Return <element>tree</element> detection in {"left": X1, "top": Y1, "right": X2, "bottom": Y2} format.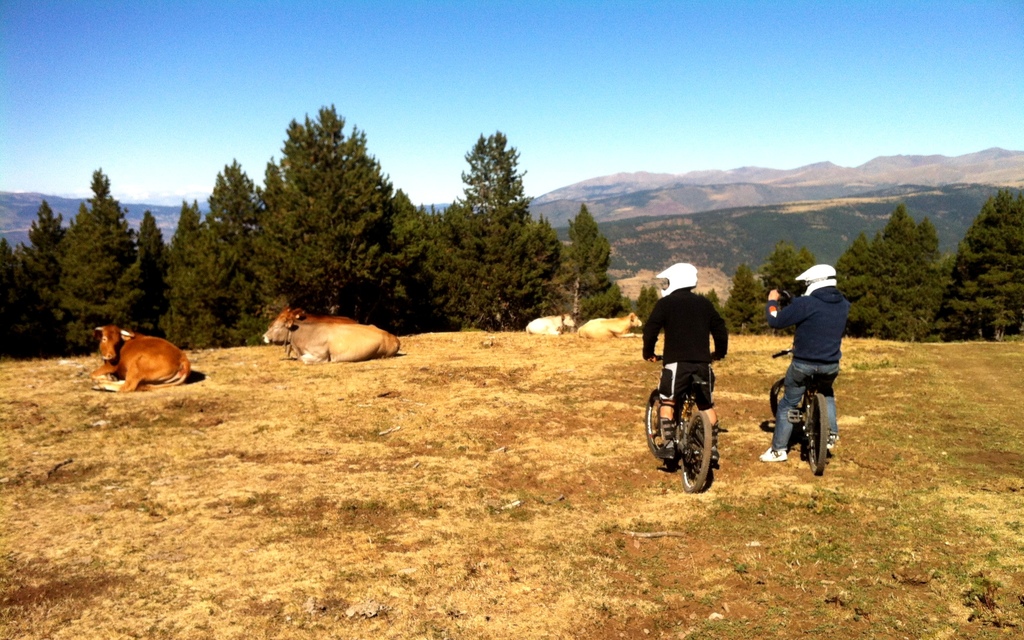
{"left": 755, "top": 232, "right": 816, "bottom": 335}.
